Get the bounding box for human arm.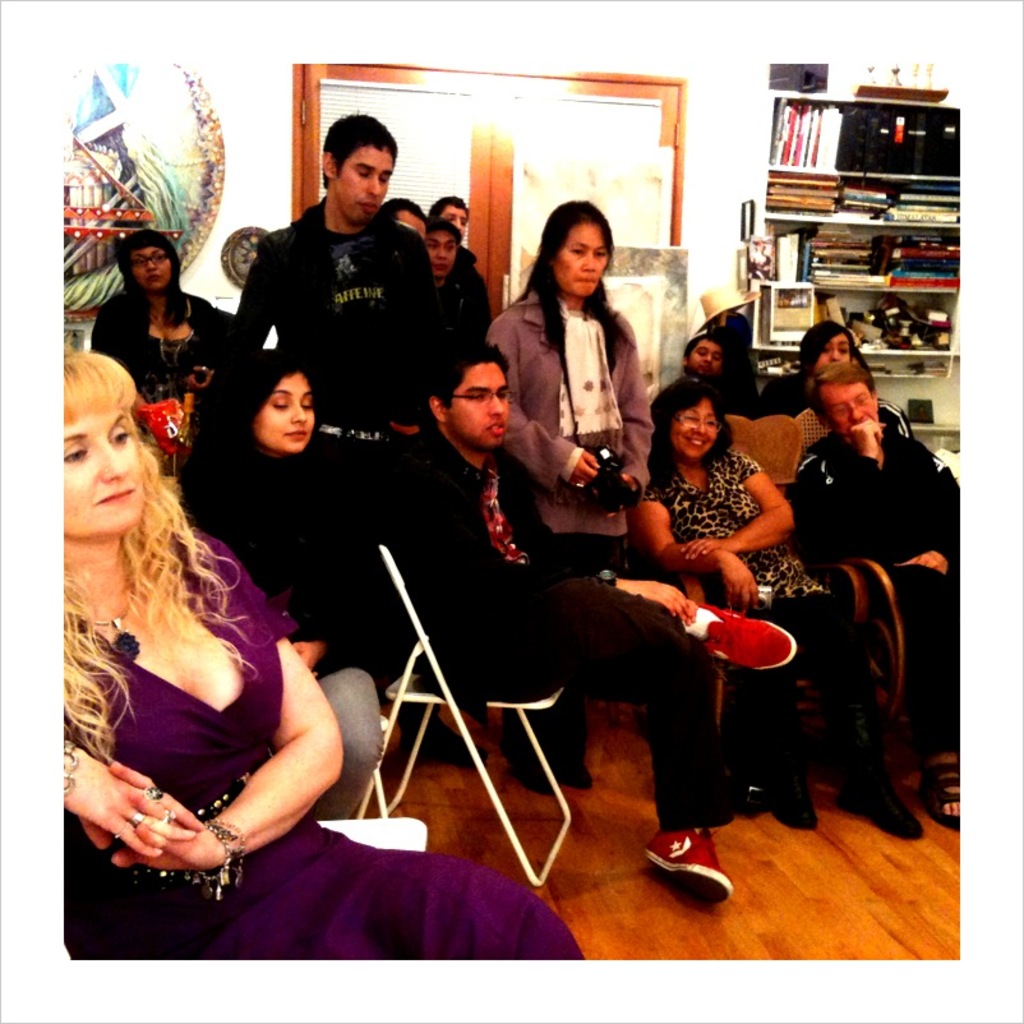
[x1=384, y1=232, x2=453, y2=438].
